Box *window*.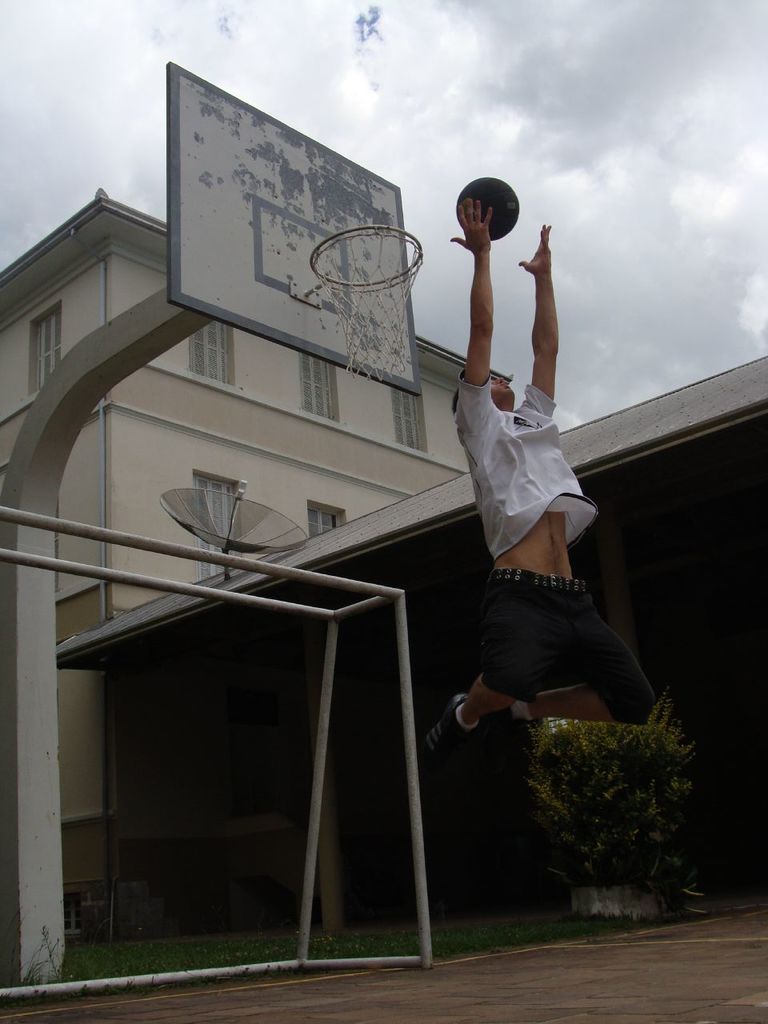
(392,390,426,453).
